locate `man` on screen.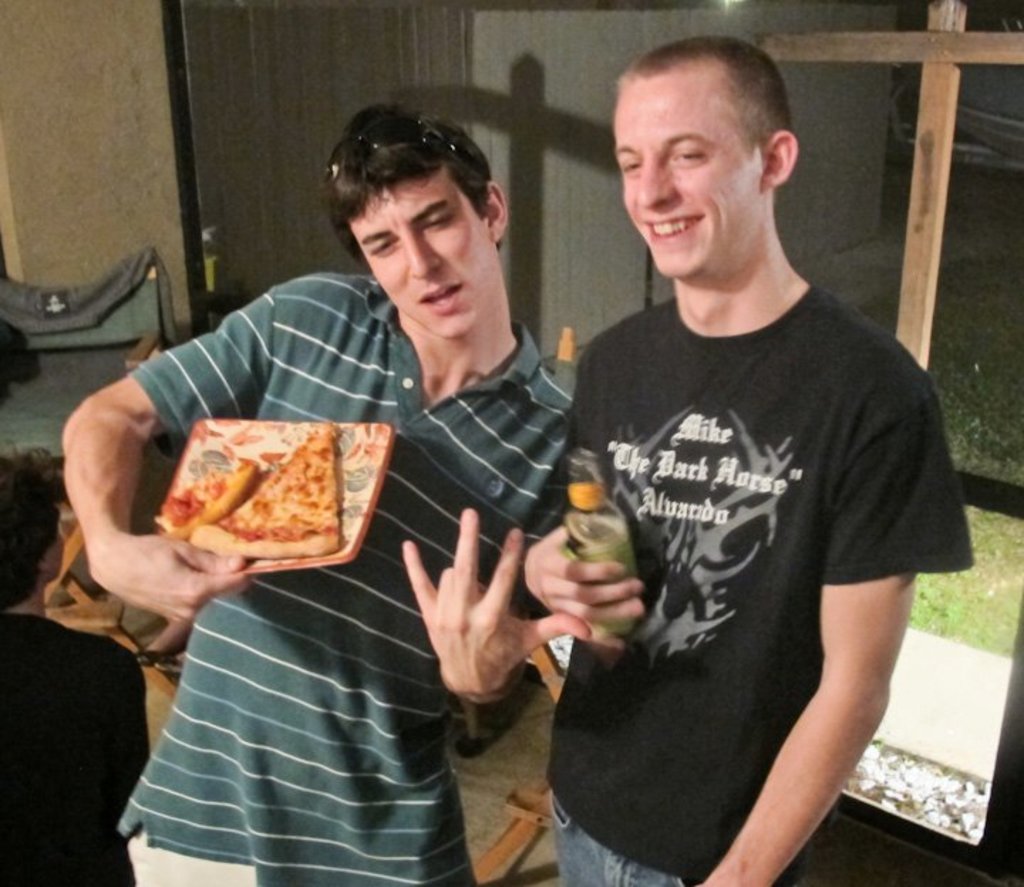
On screen at crop(494, 3, 970, 886).
